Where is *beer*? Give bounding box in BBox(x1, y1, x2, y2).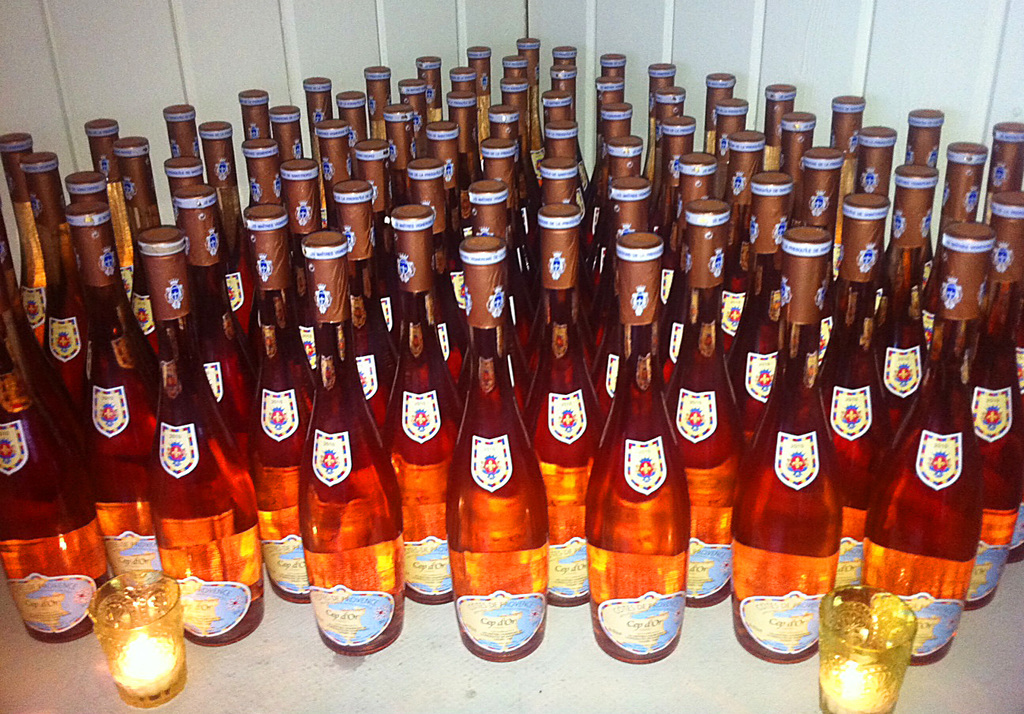
BBox(803, 150, 838, 241).
